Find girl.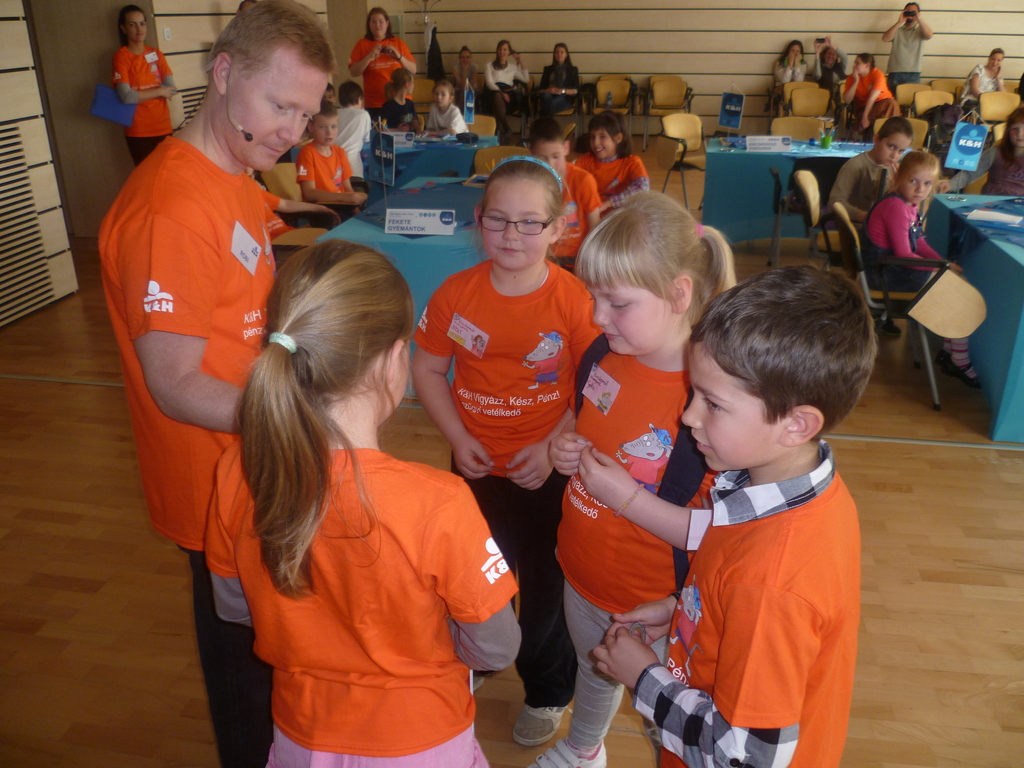
left=772, top=32, right=810, bottom=107.
